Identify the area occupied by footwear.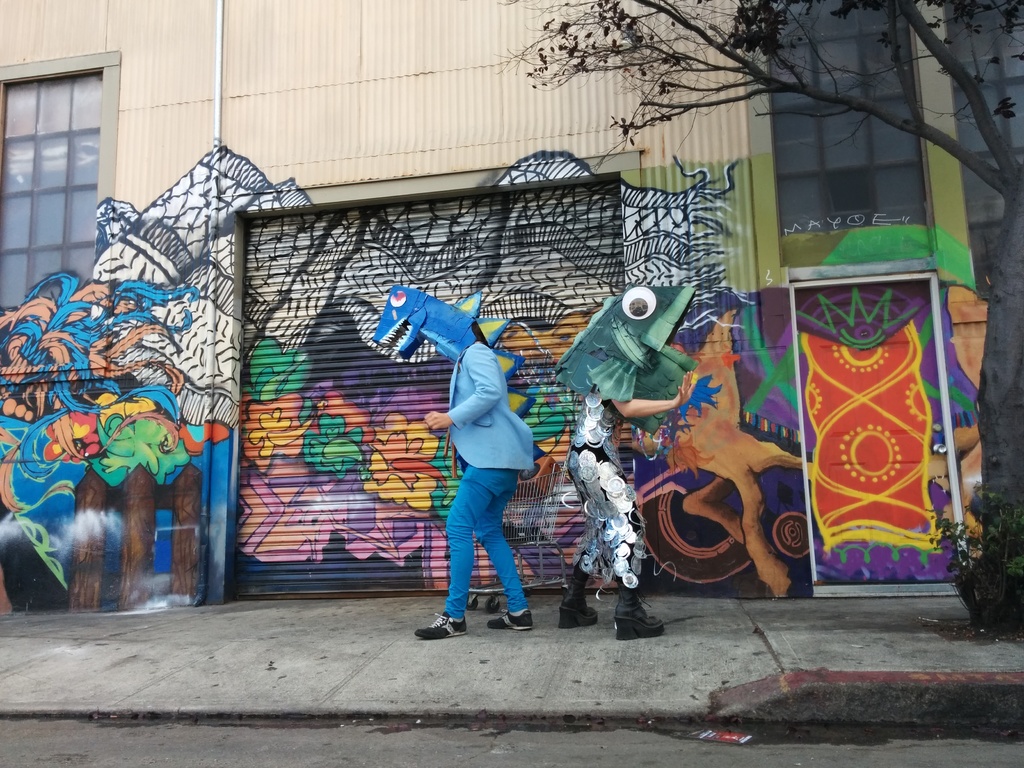
Area: [417, 608, 467, 641].
